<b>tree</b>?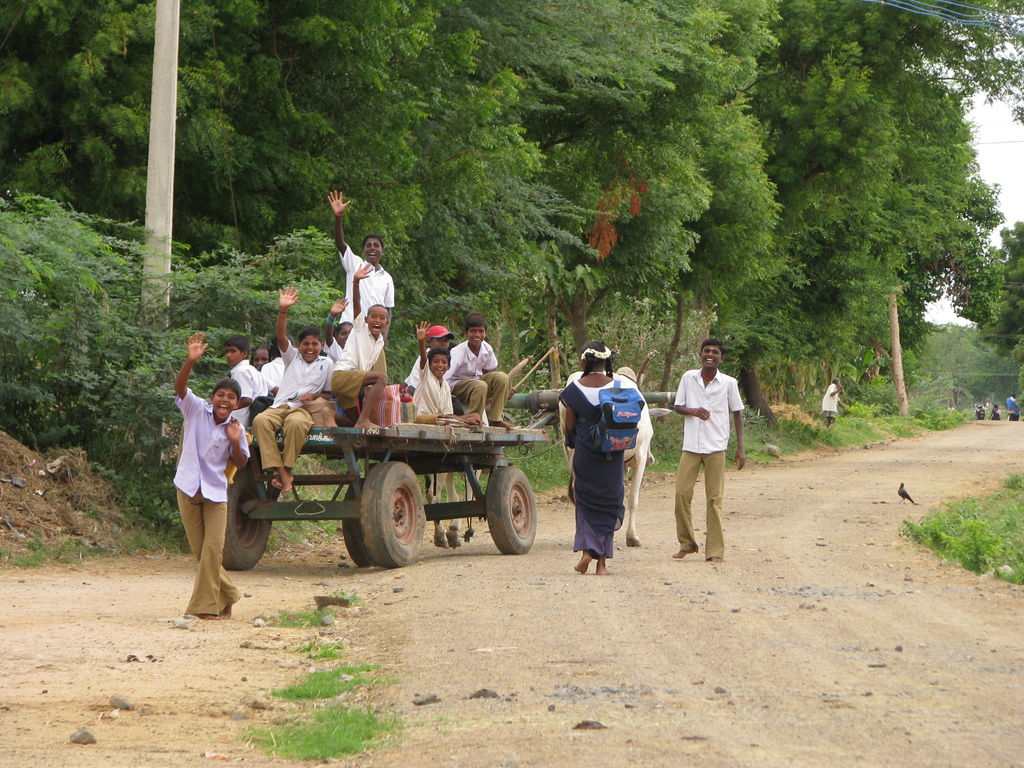
948,221,1023,373
